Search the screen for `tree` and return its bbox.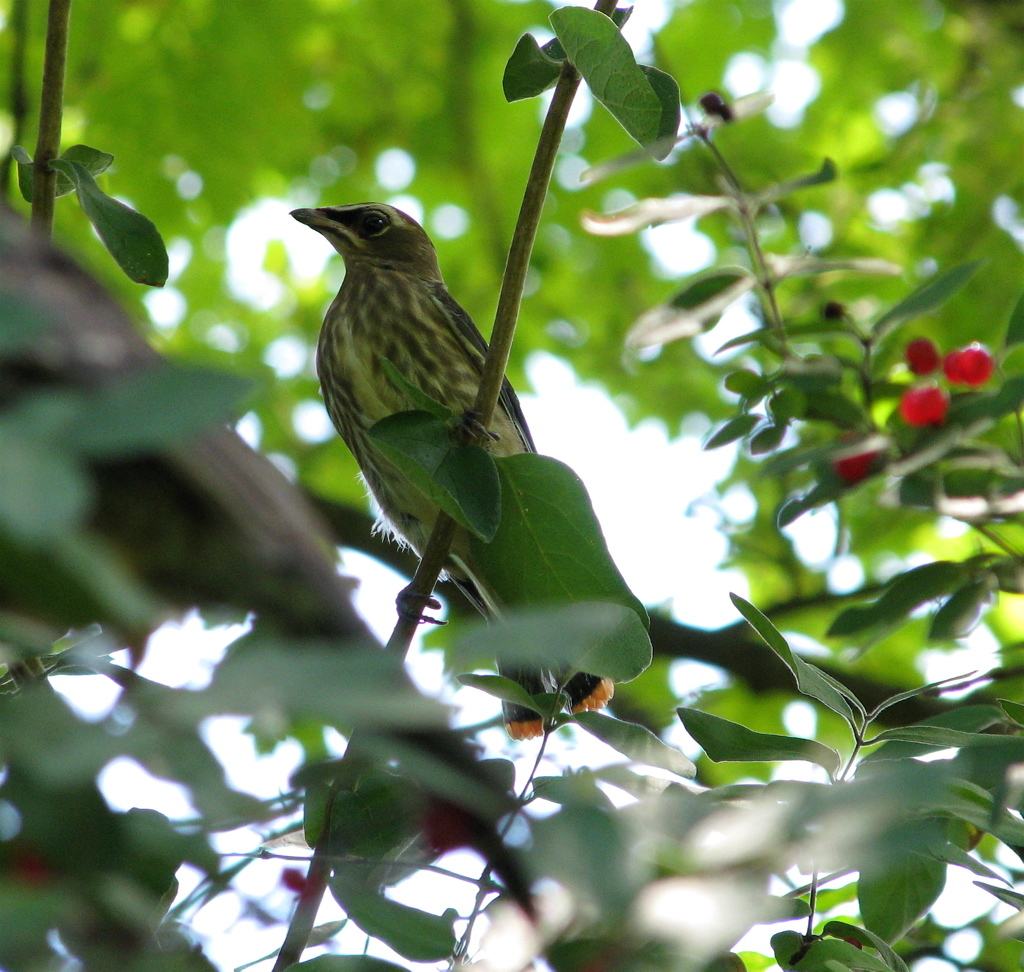
Found: BBox(0, 0, 1023, 971).
